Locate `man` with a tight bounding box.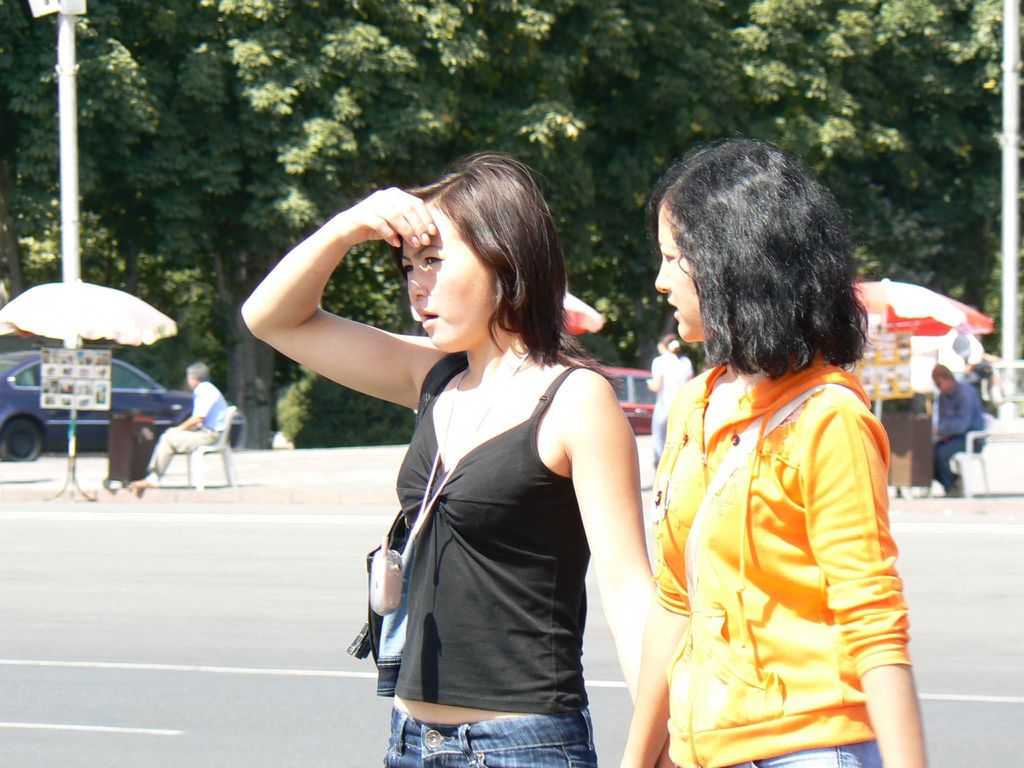
detection(924, 359, 989, 497).
